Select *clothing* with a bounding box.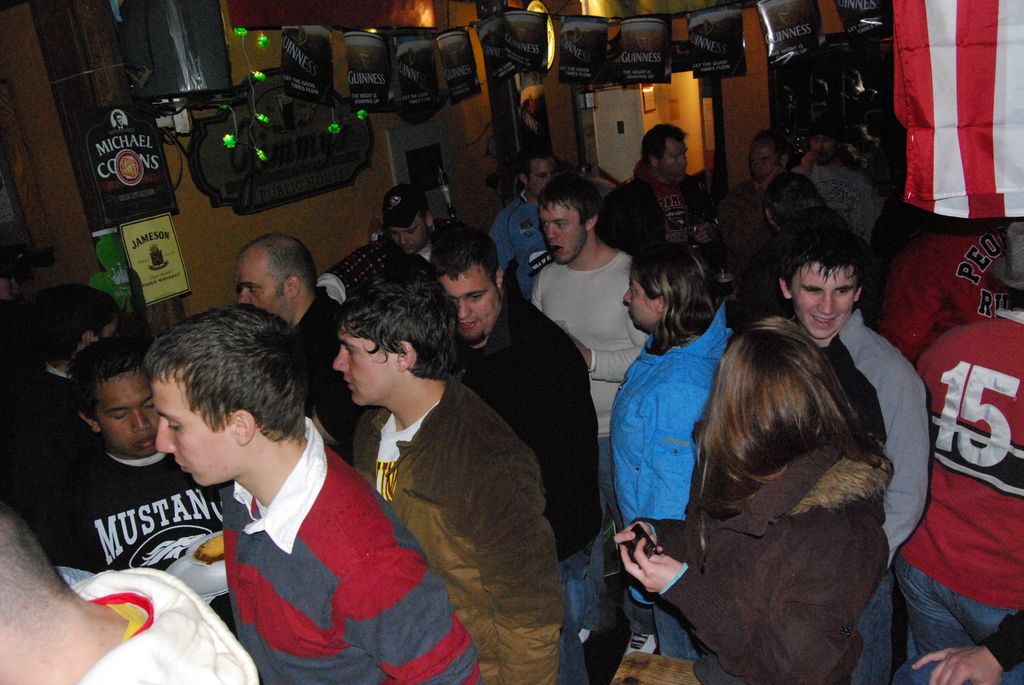
crop(596, 164, 712, 264).
